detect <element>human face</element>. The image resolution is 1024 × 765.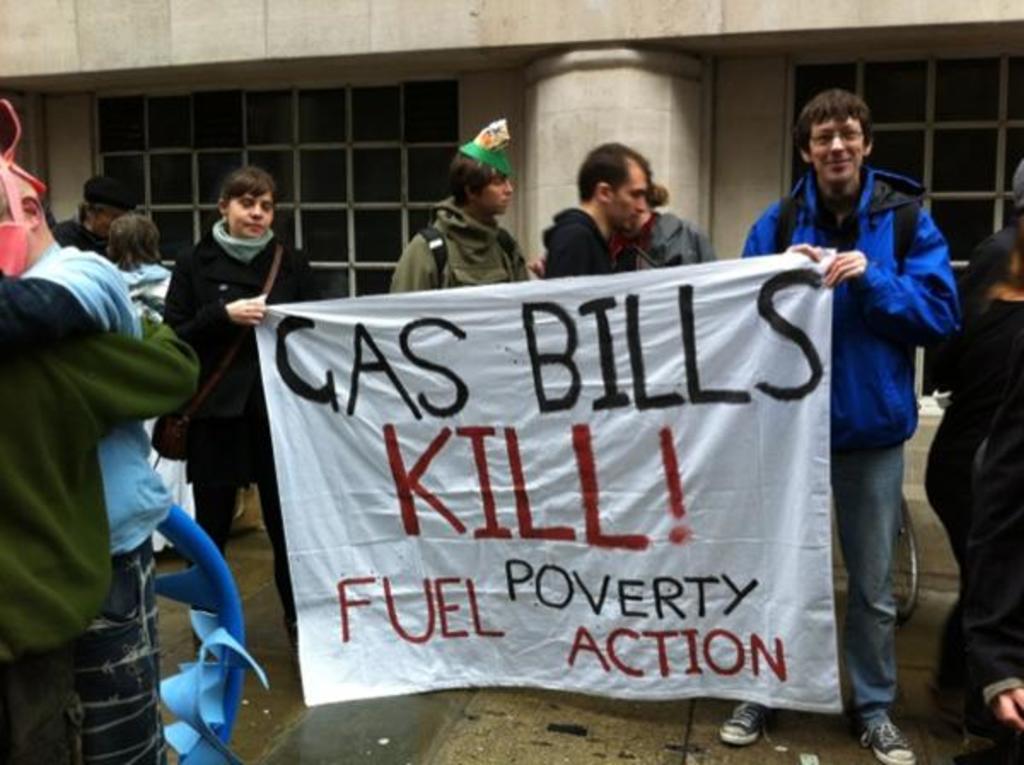
473, 159, 519, 217.
